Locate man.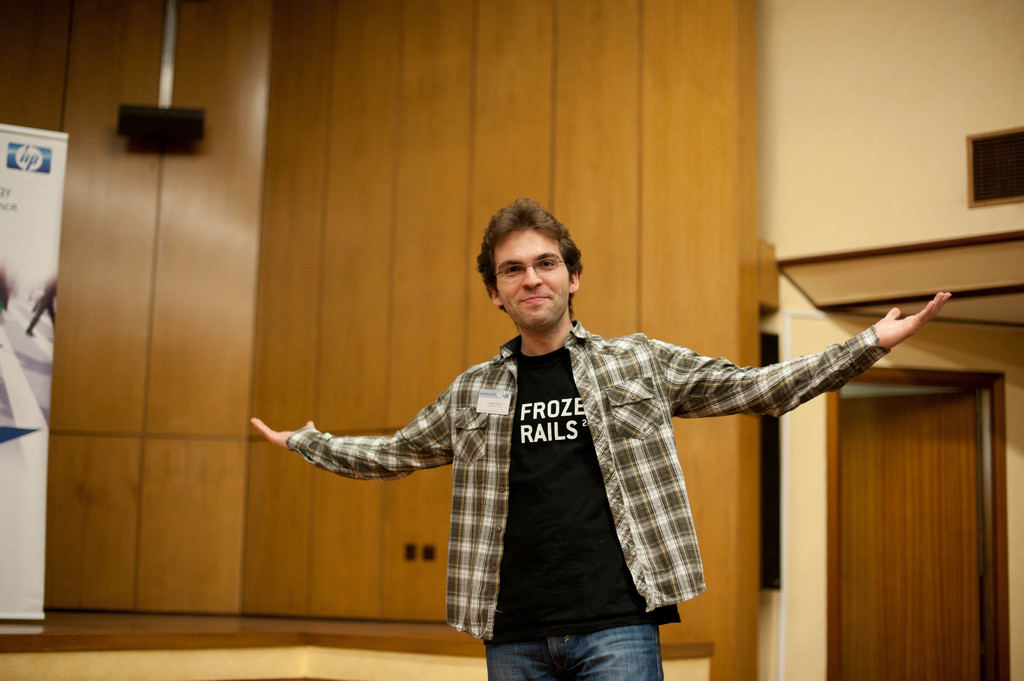
Bounding box: [left=264, top=212, right=921, bottom=650].
